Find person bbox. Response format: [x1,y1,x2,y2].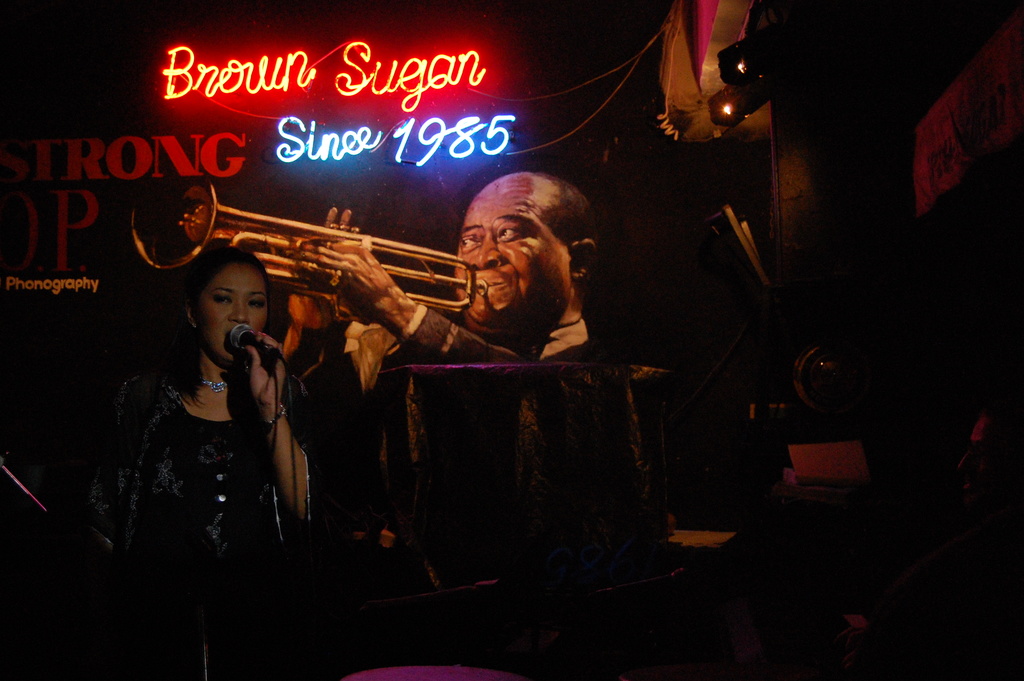
[79,240,354,680].
